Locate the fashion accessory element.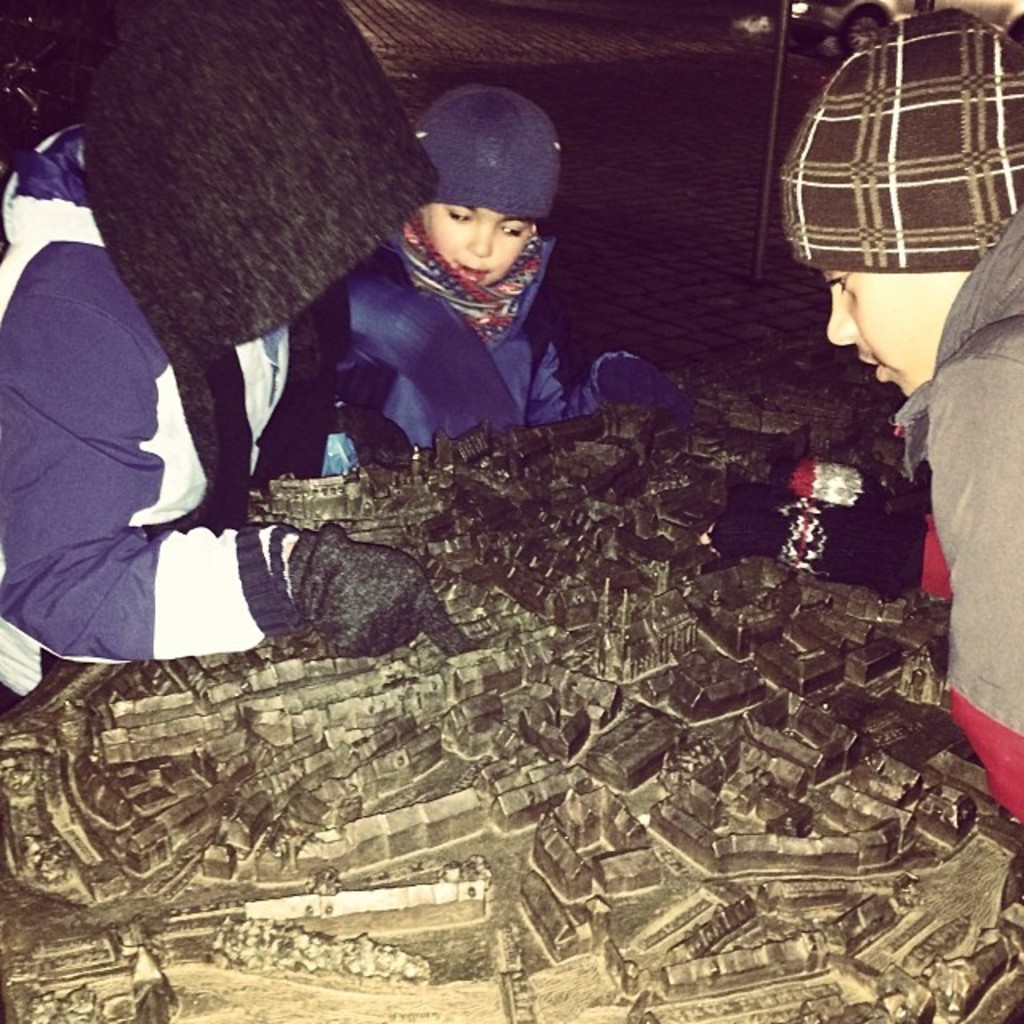
Element bbox: region(597, 355, 698, 419).
